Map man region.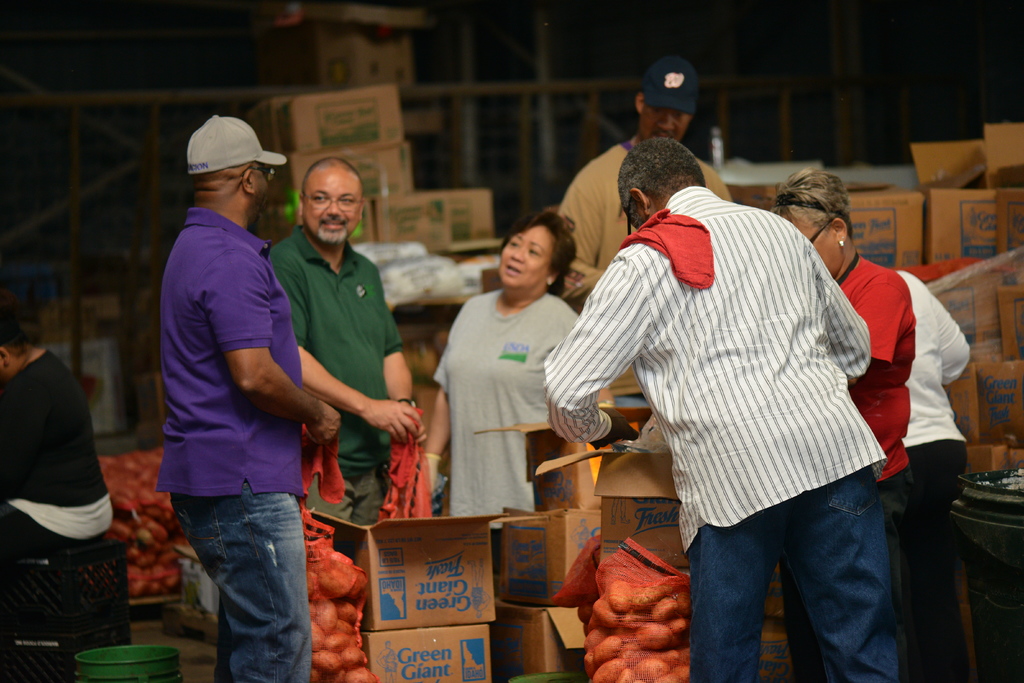
Mapped to detection(557, 54, 734, 409).
